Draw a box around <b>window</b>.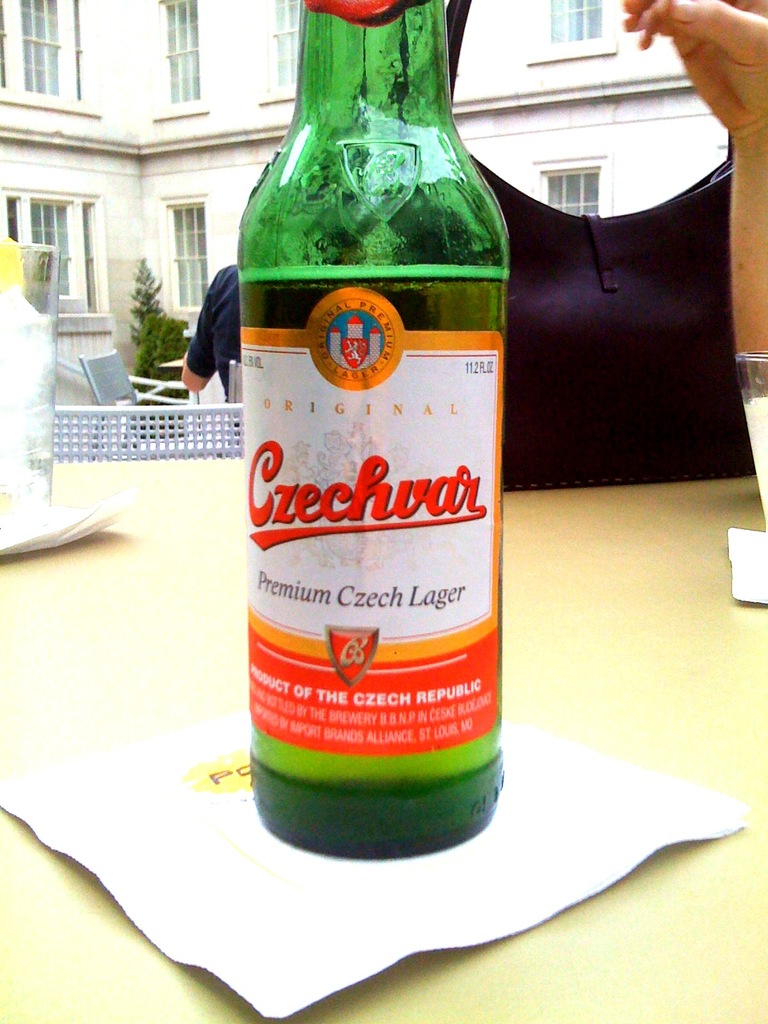
0/190/101/317.
